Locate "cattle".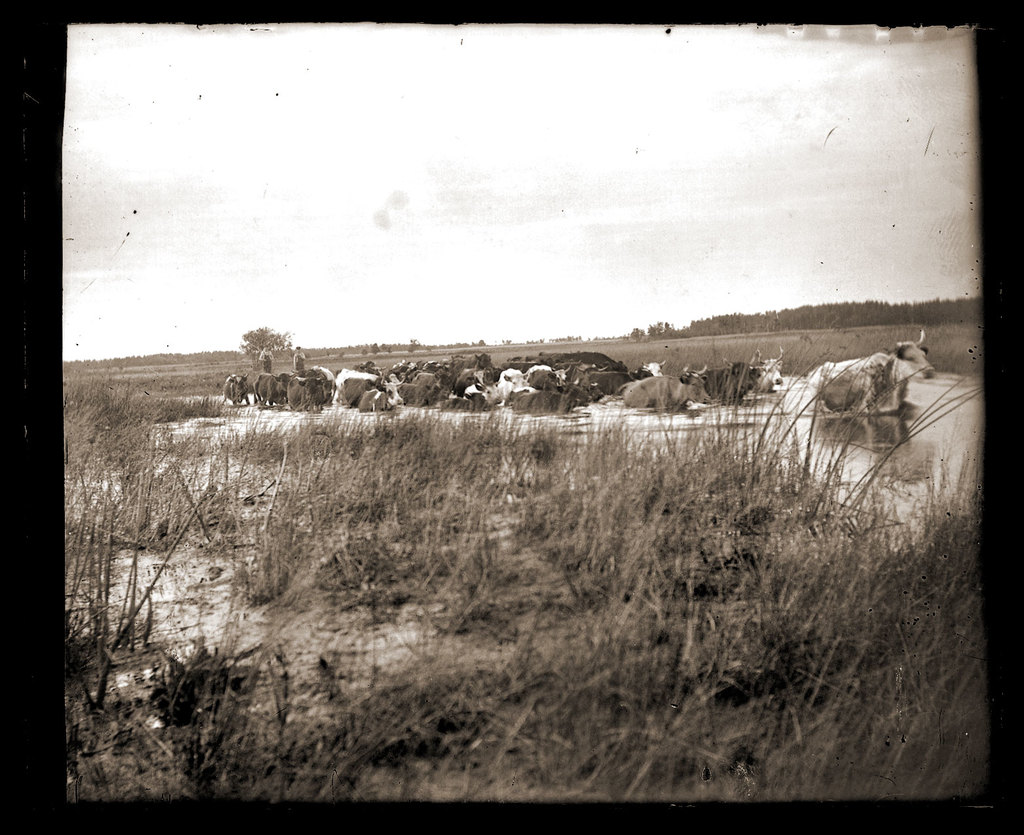
Bounding box: {"x1": 813, "y1": 345, "x2": 920, "y2": 468}.
